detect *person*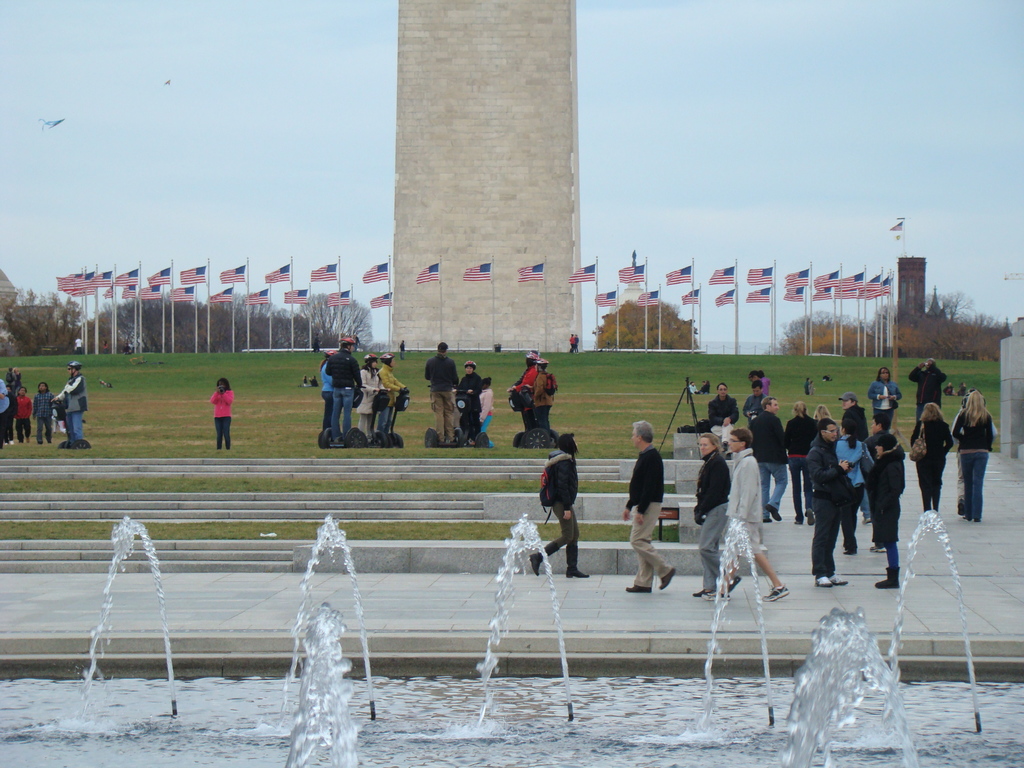
(427,346,458,445)
